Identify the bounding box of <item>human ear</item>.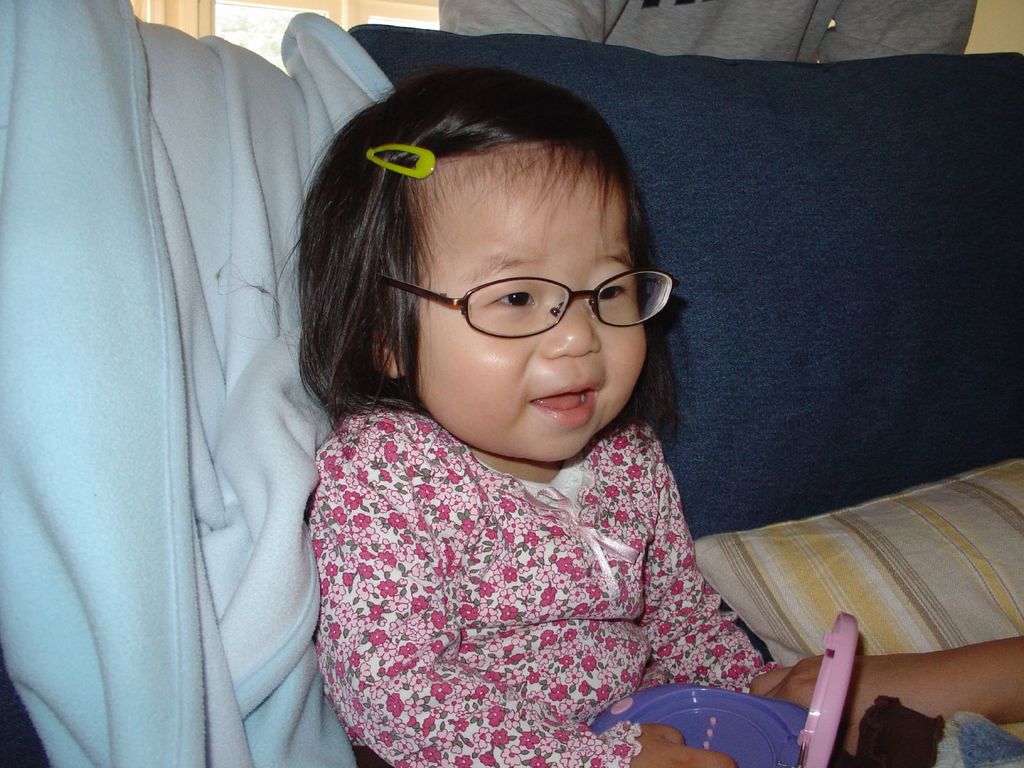
365/312/411/378.
